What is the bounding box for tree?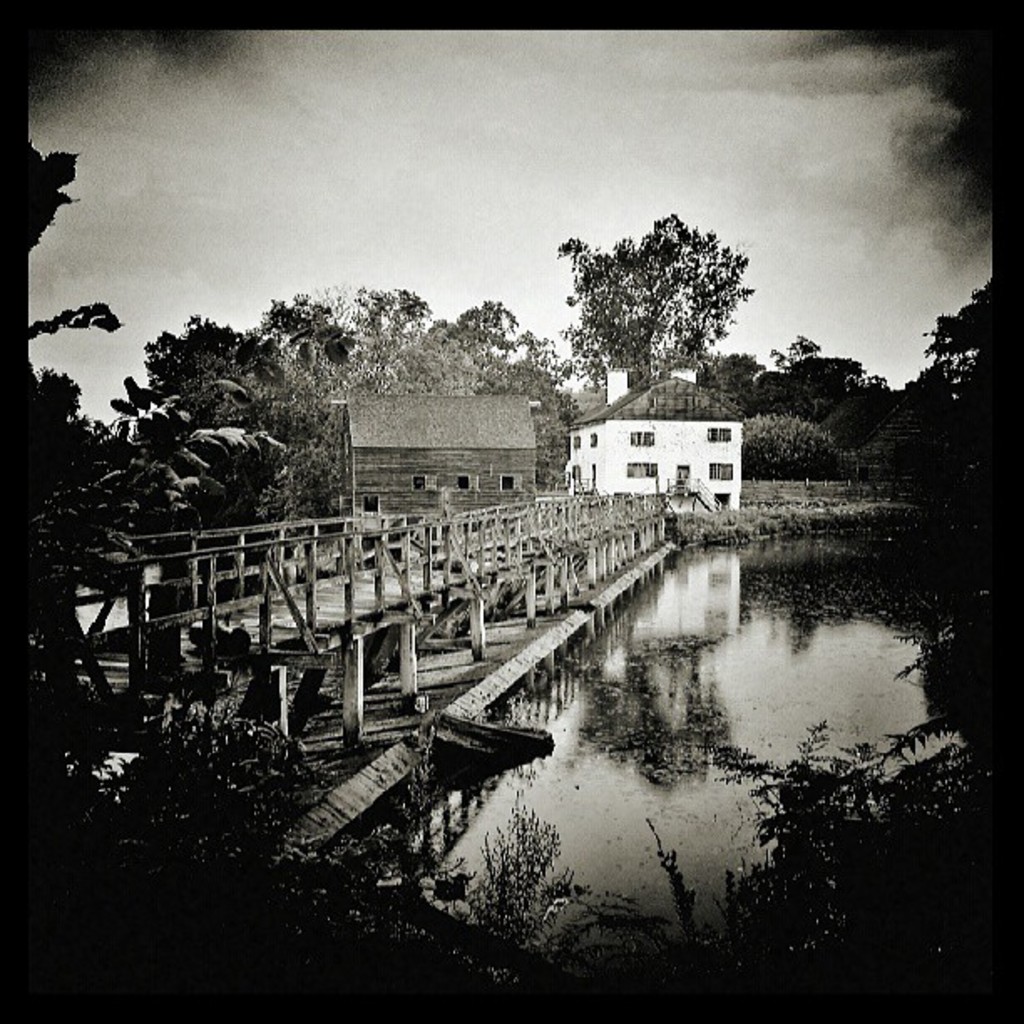
422:801:609:1022.
